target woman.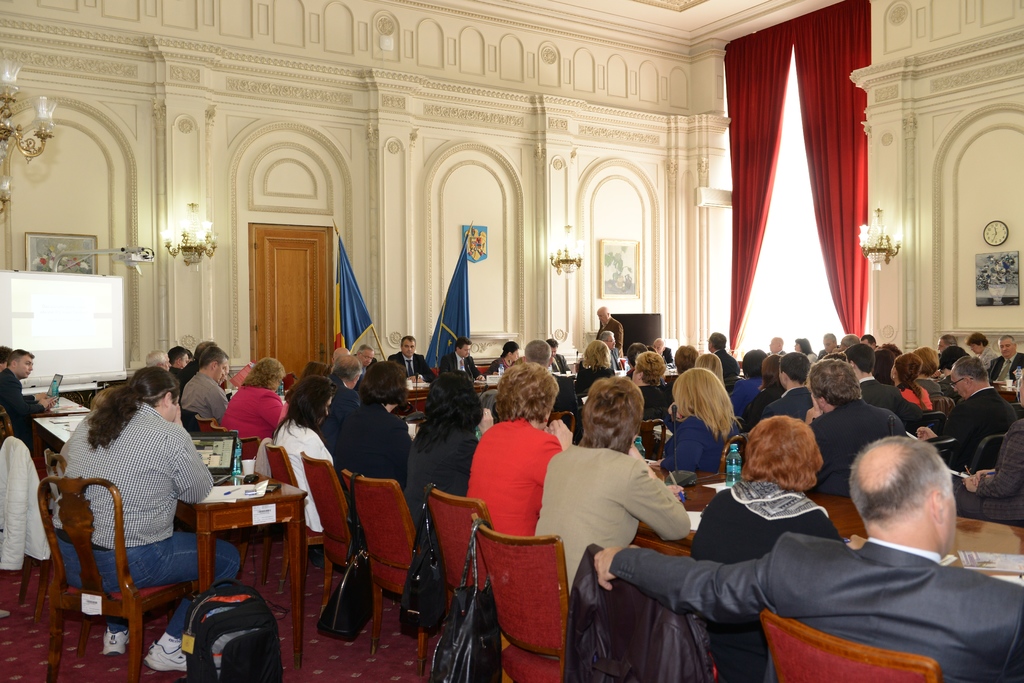
Target region: <box>742,353,786,430</box>.
